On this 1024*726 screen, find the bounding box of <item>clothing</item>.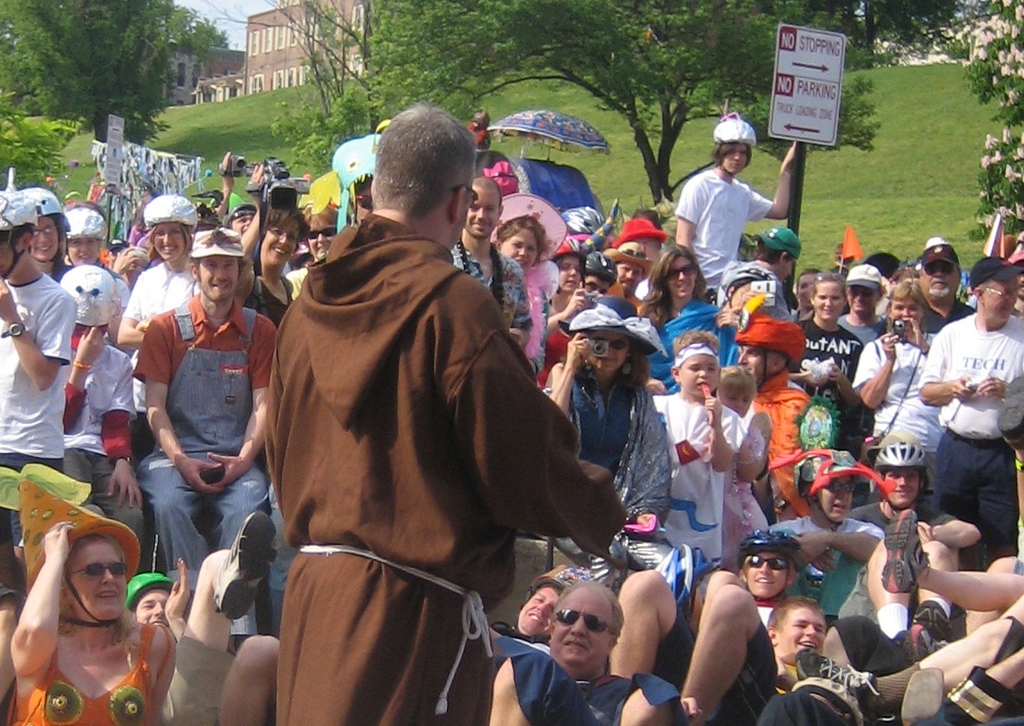
Bounding box: detection(658, 609, 785, 725).
